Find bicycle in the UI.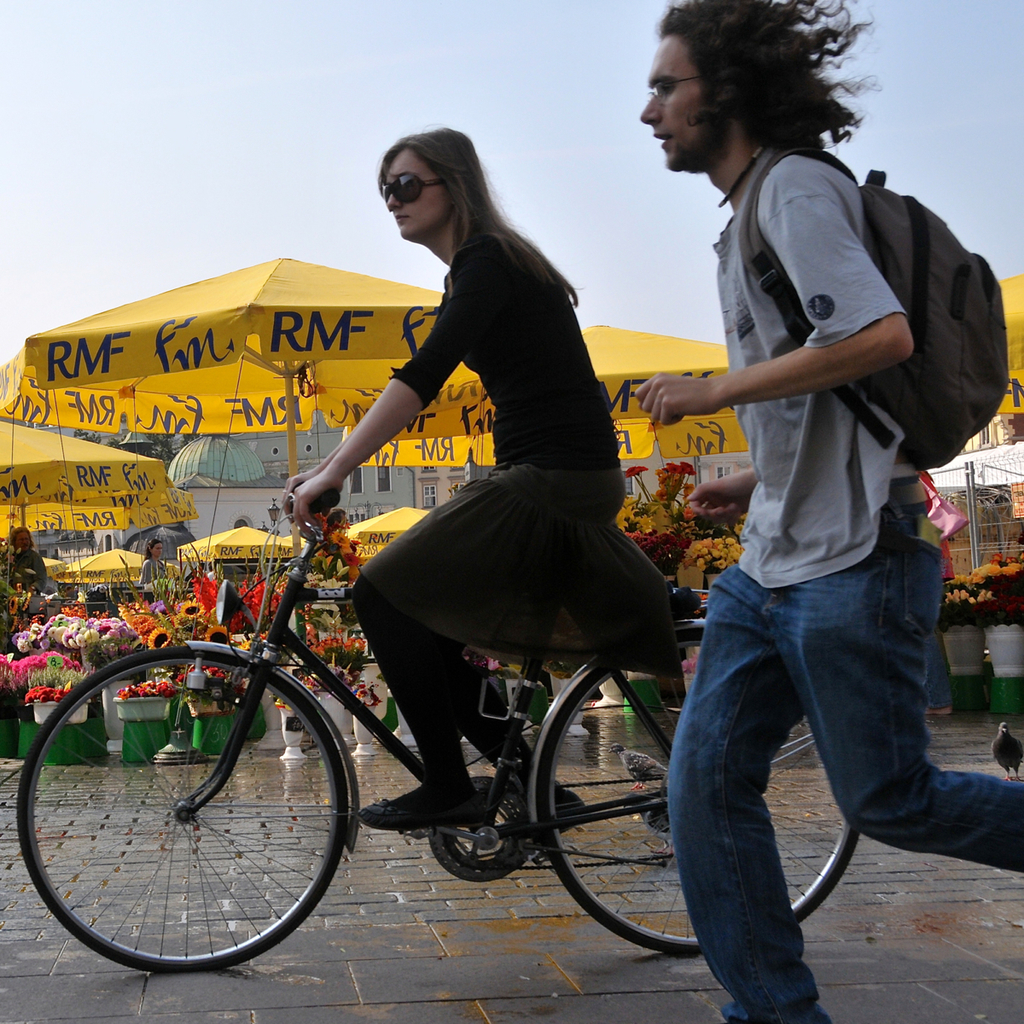
UI element at 20/480/862/969.
